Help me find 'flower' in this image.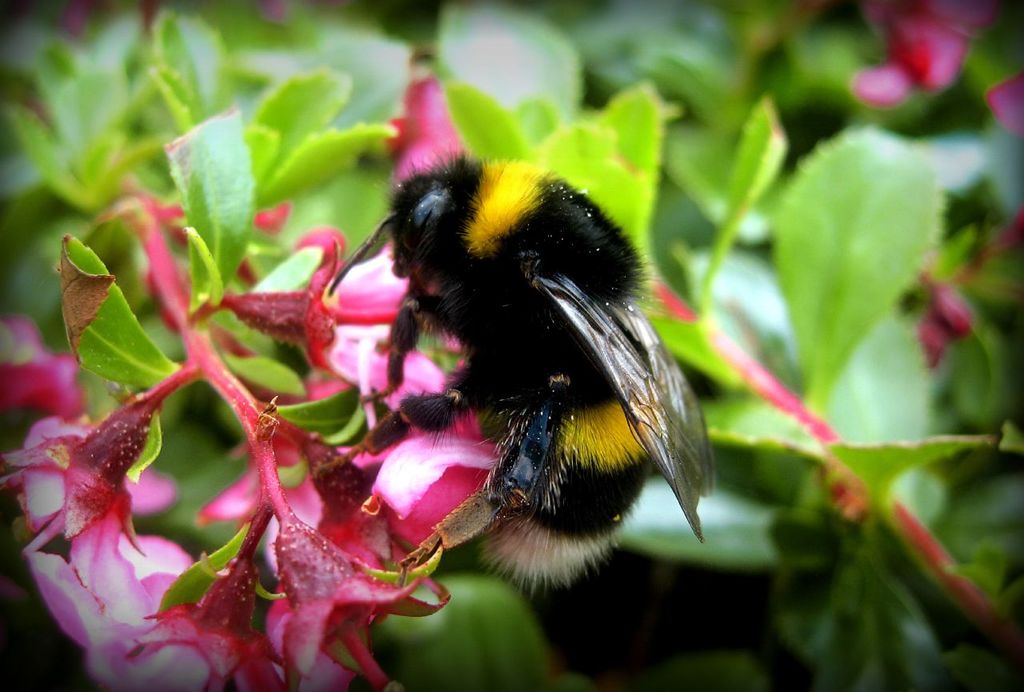
Found it: region(150, 366, 509, 691).
